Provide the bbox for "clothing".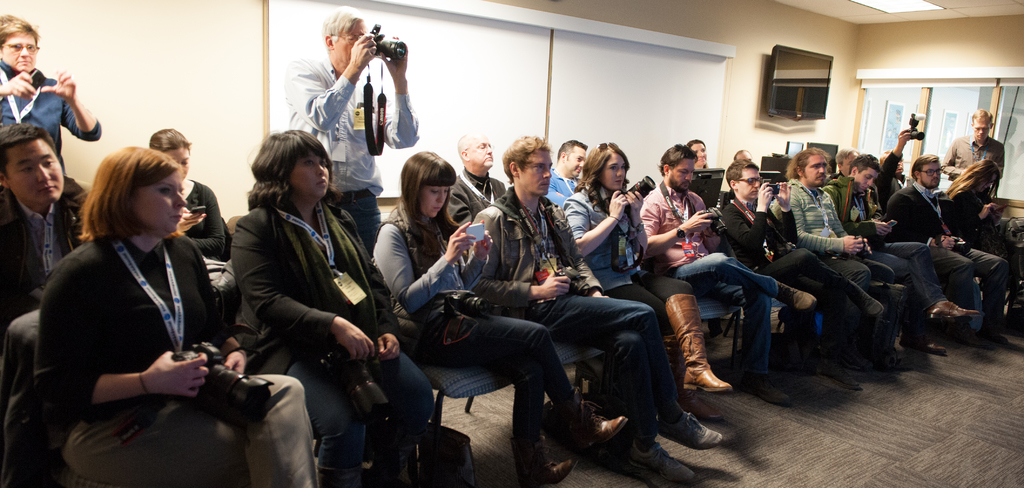
<region>0, 177, 86, 317</region>.
